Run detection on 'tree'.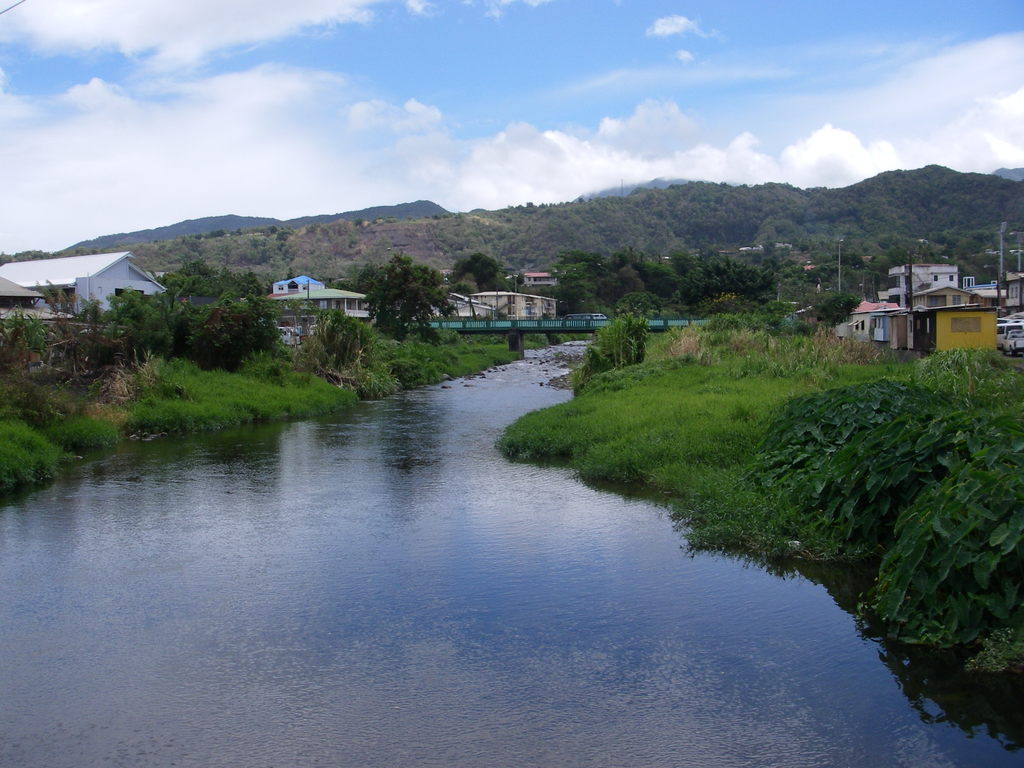
Result: <region>362, 246, 450, 334</region>.
